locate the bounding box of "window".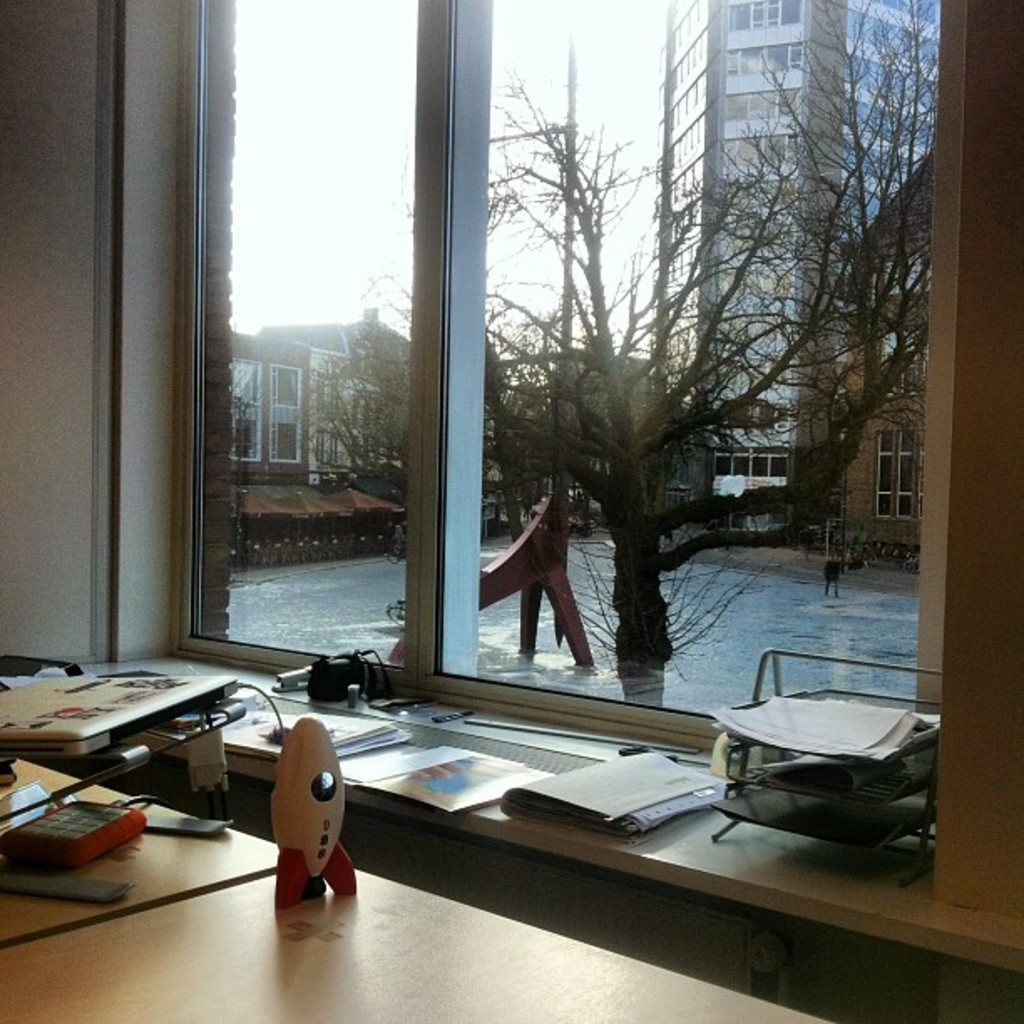
Bounding box: select_region(196, 7, 420, 602).
